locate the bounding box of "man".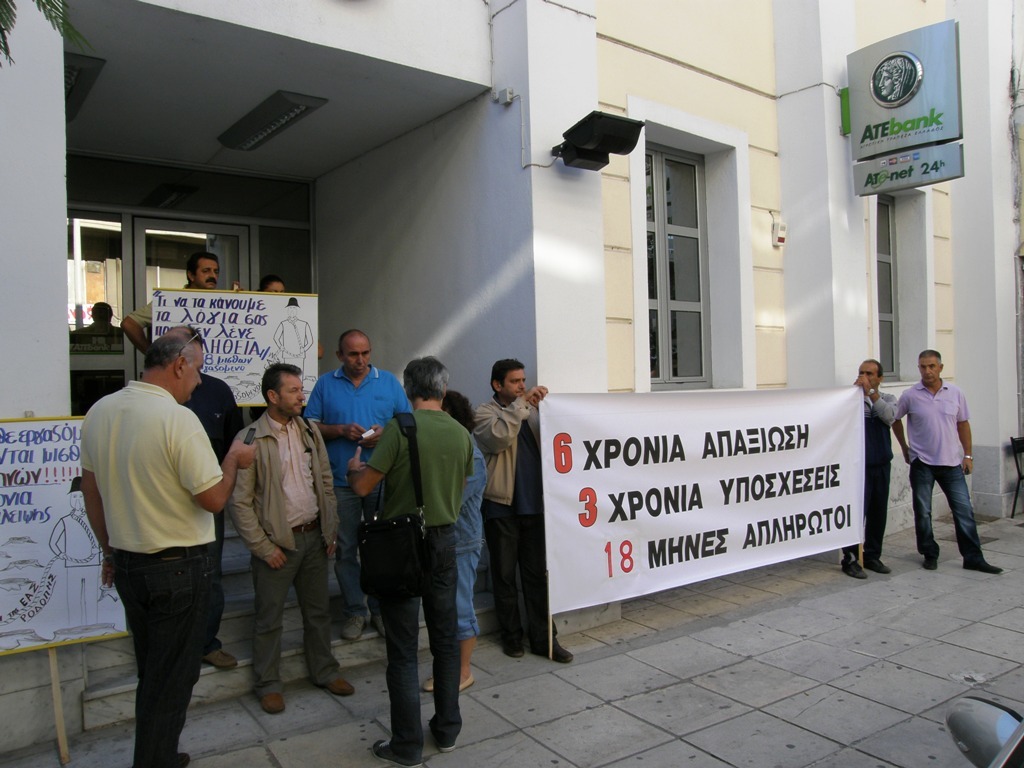
Bounding box: bbox=(474, 357, 573, 666).
